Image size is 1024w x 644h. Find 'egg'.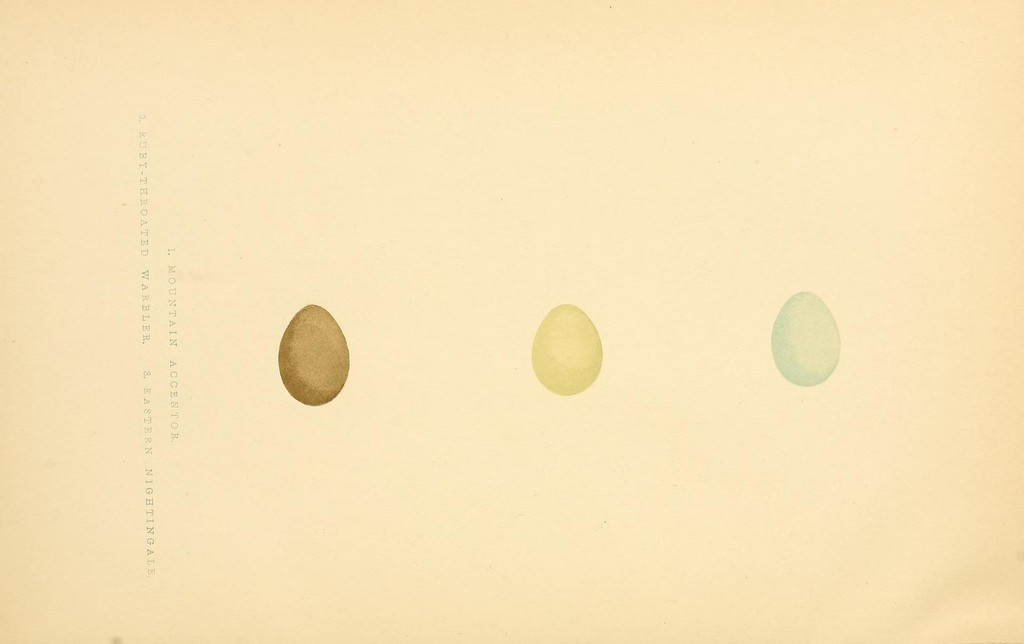
l=531, t=302, r=604, b=397.
